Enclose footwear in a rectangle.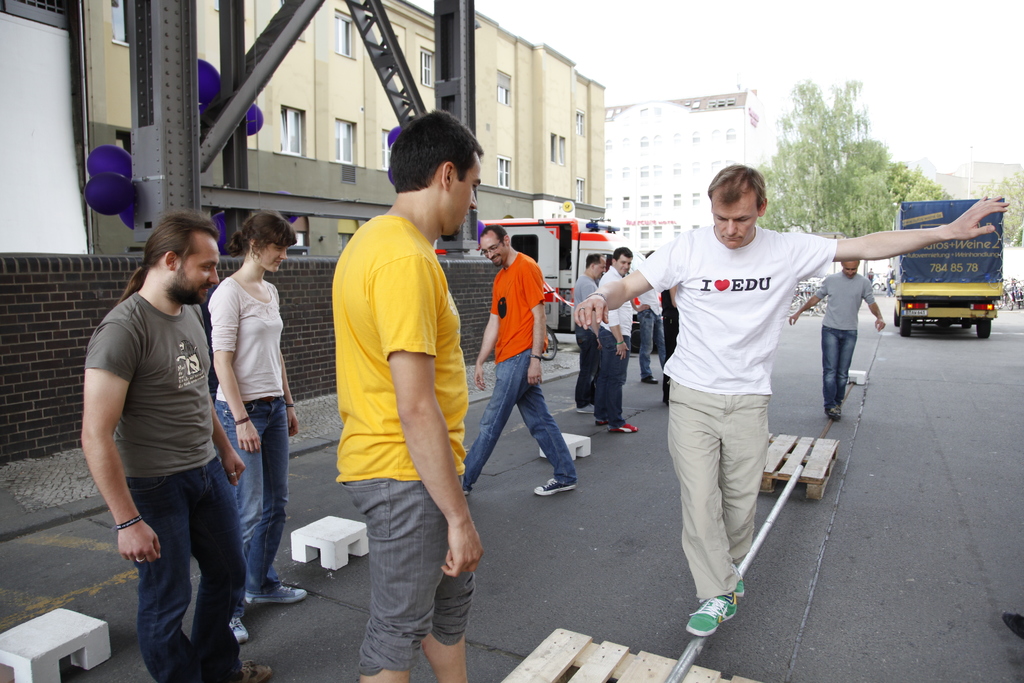
<region>684, 591, 735, 637</region>.
